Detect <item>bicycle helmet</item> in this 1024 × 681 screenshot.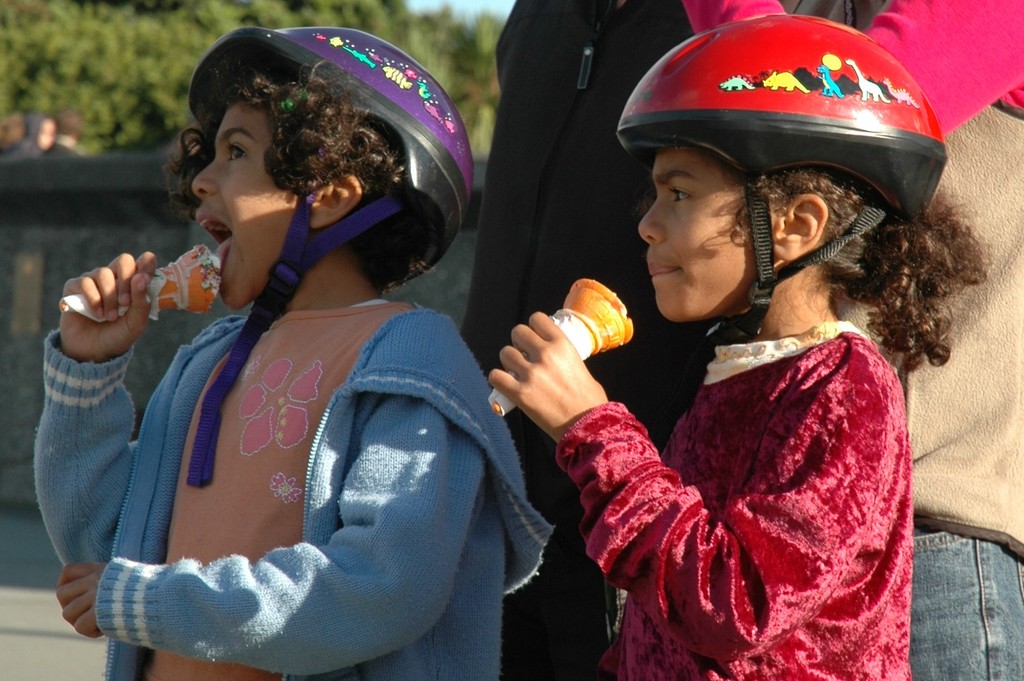
Detection: Rect(618, 16, 954, 345).
